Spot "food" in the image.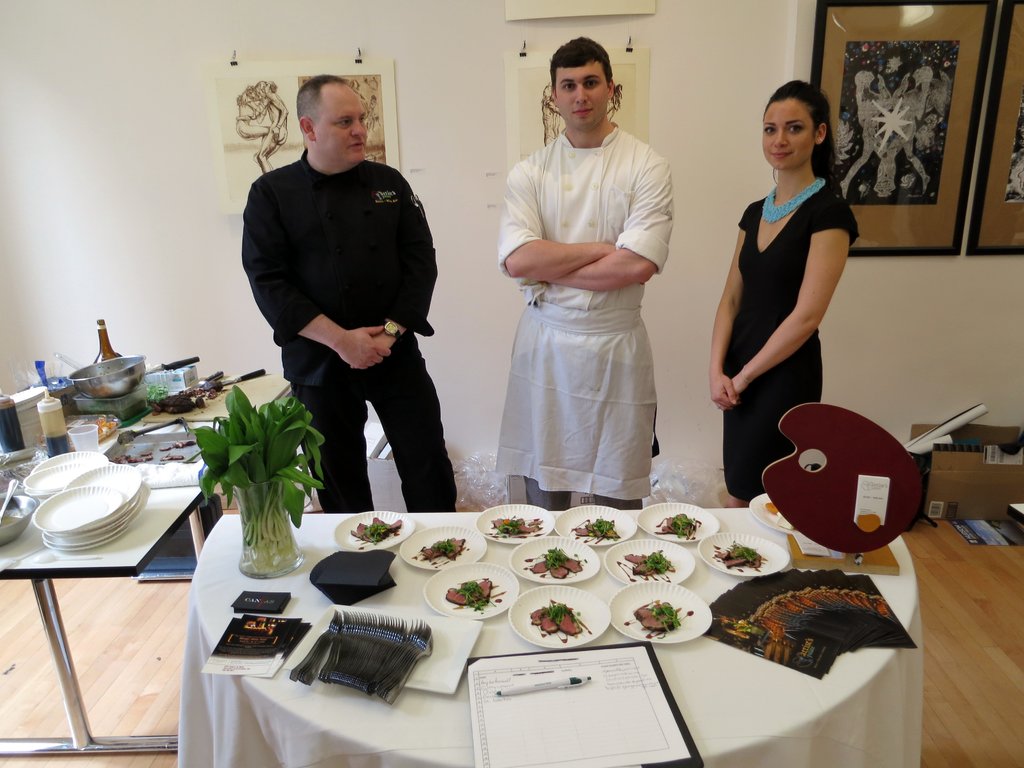
"food" found at crop(152, 381, 213, 417).
